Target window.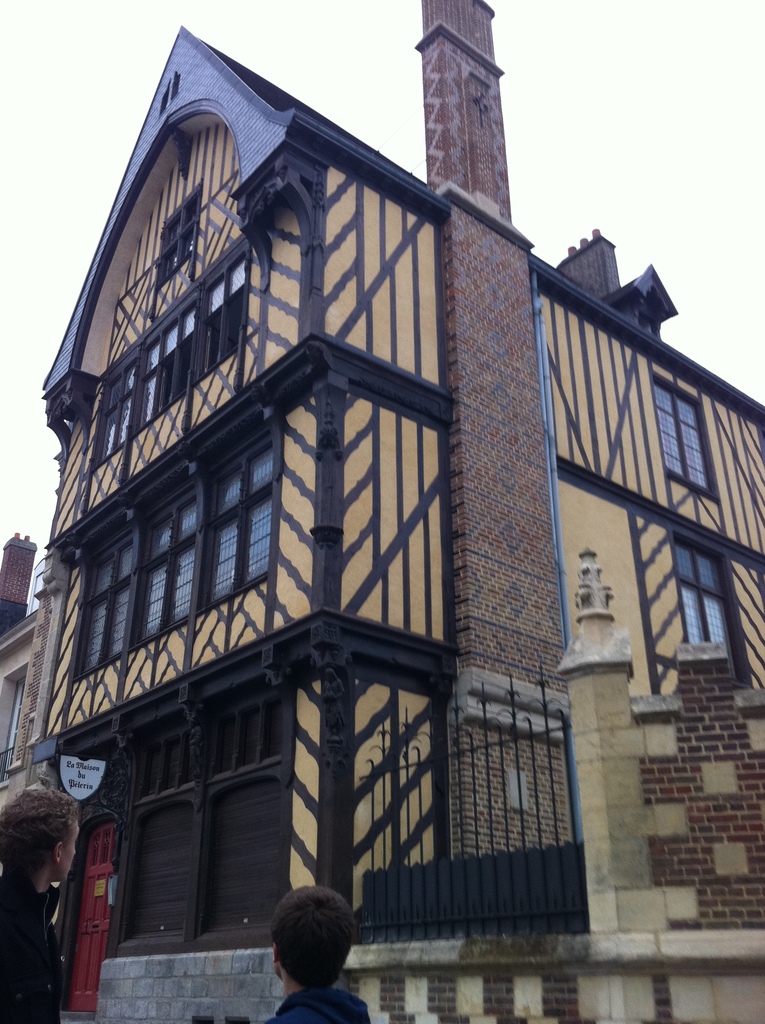
Target region: bbox(163, 411, 280, 619).
